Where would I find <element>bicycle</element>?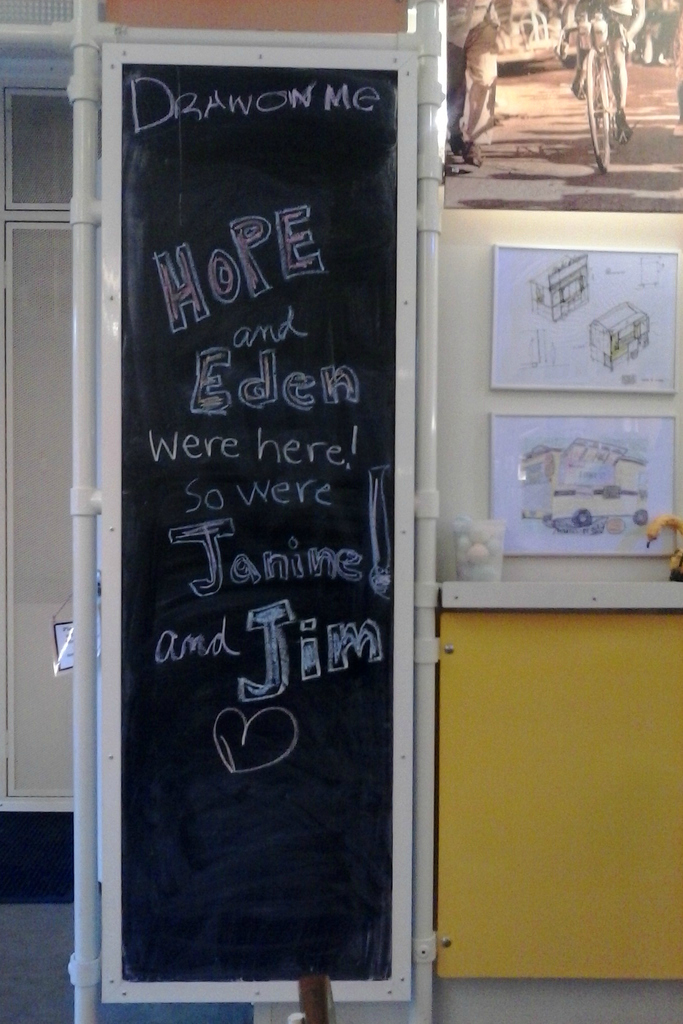
At (584, 2, 643, 146).
